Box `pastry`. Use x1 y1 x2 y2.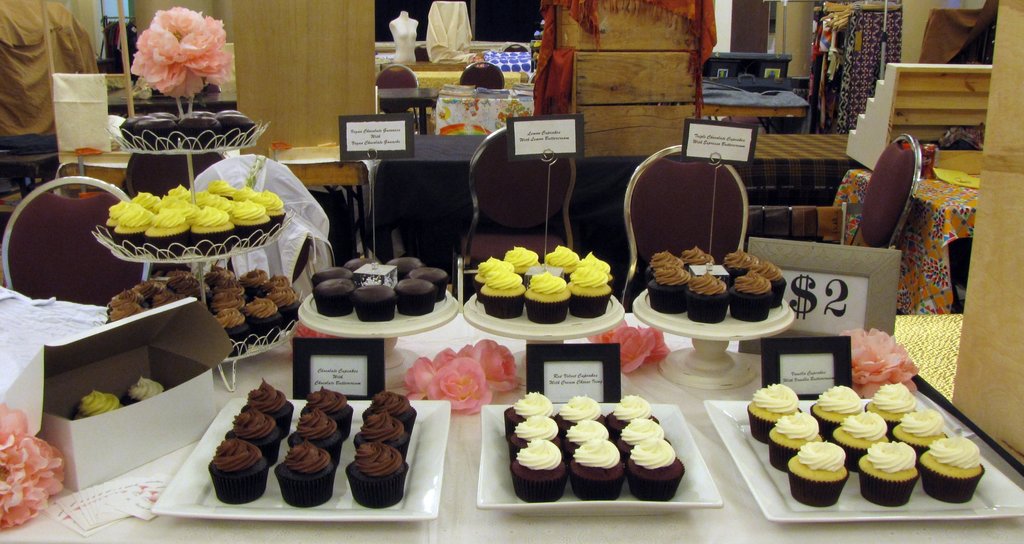
204 266 237 287.
